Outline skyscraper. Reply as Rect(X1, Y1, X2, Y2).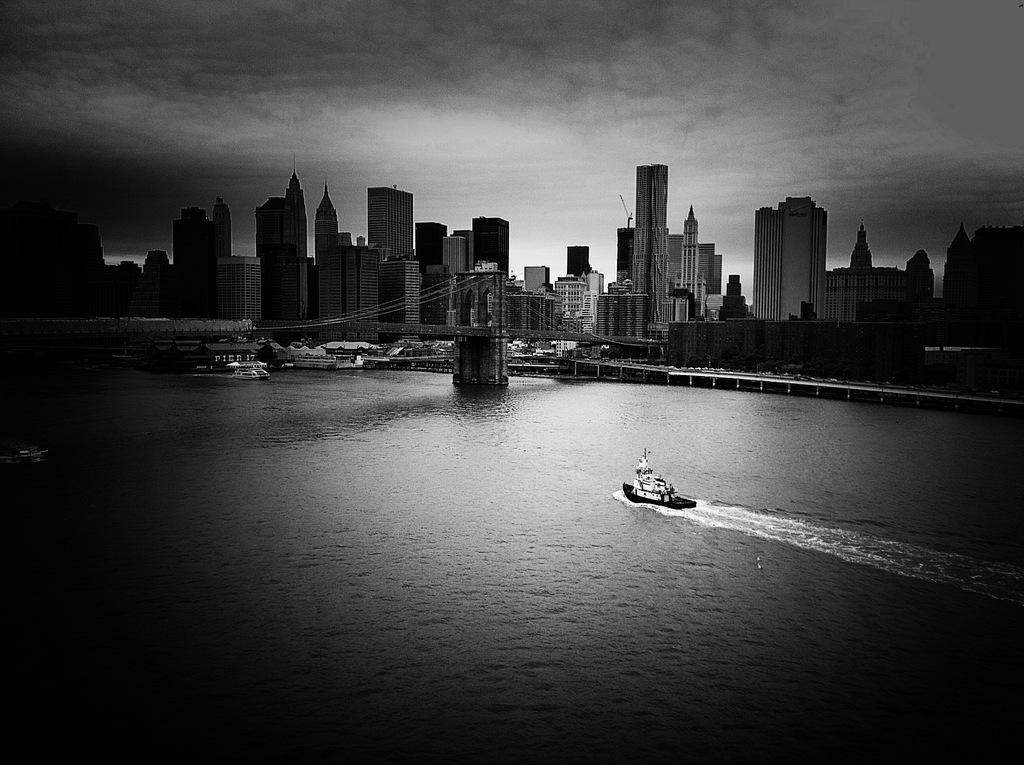
Rect(253, 170, 305, 323).
